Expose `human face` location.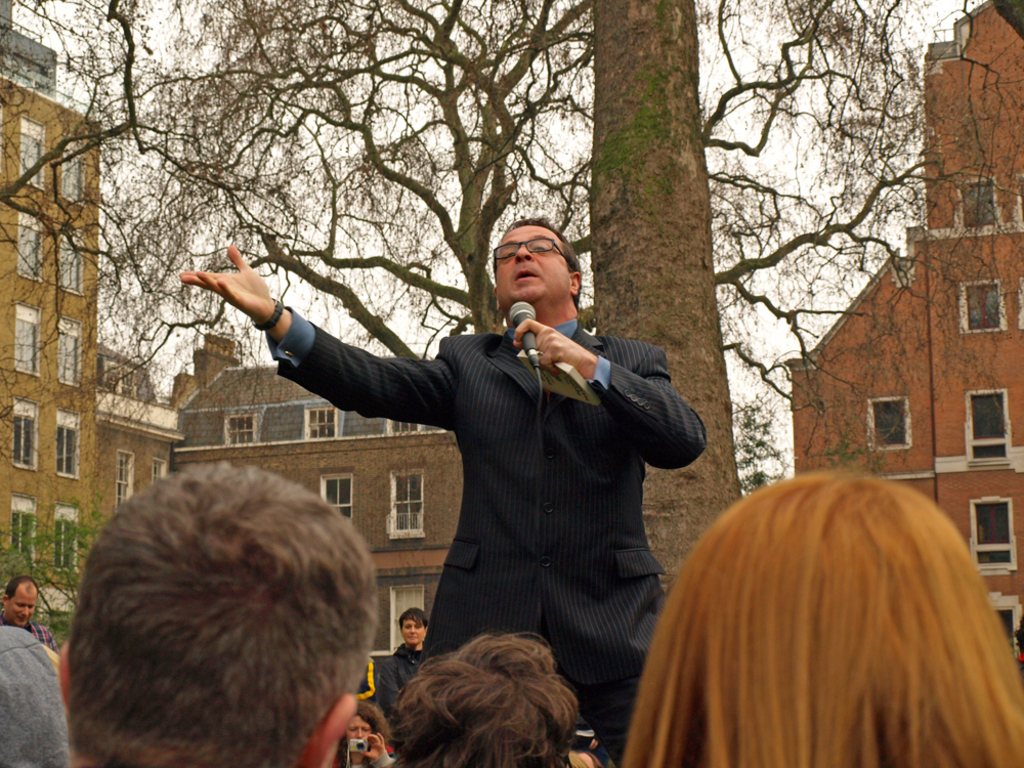
Exposed at 493, 225, 570, 306.
